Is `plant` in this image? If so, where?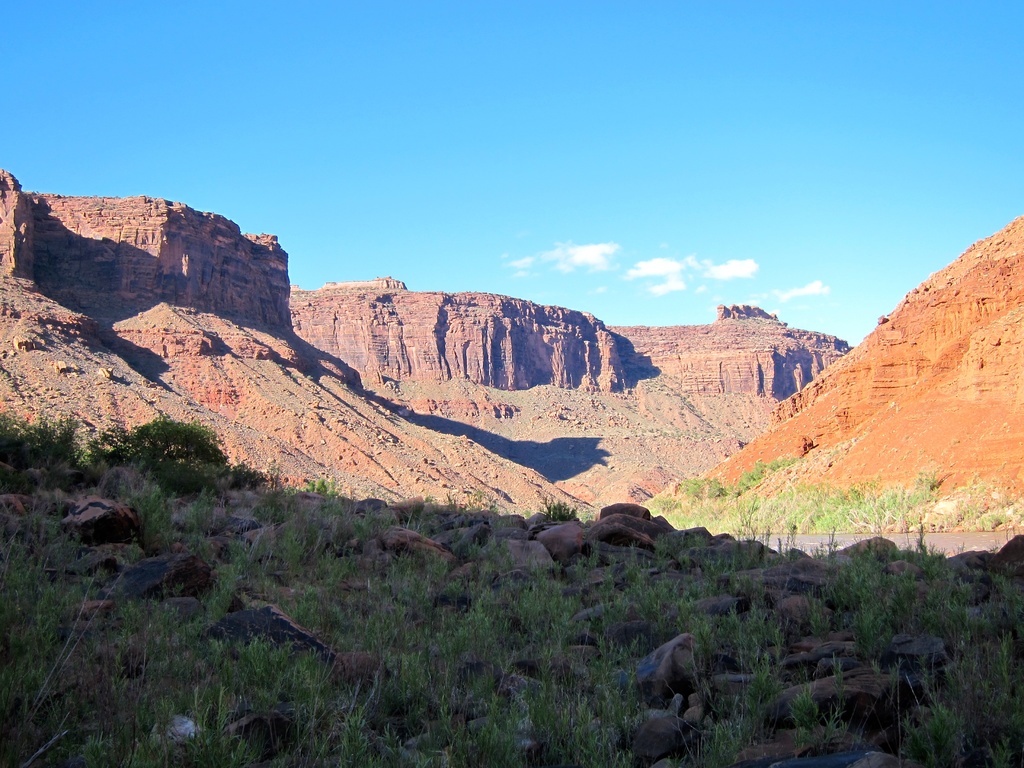
Yes, at 456:697:522:767.
